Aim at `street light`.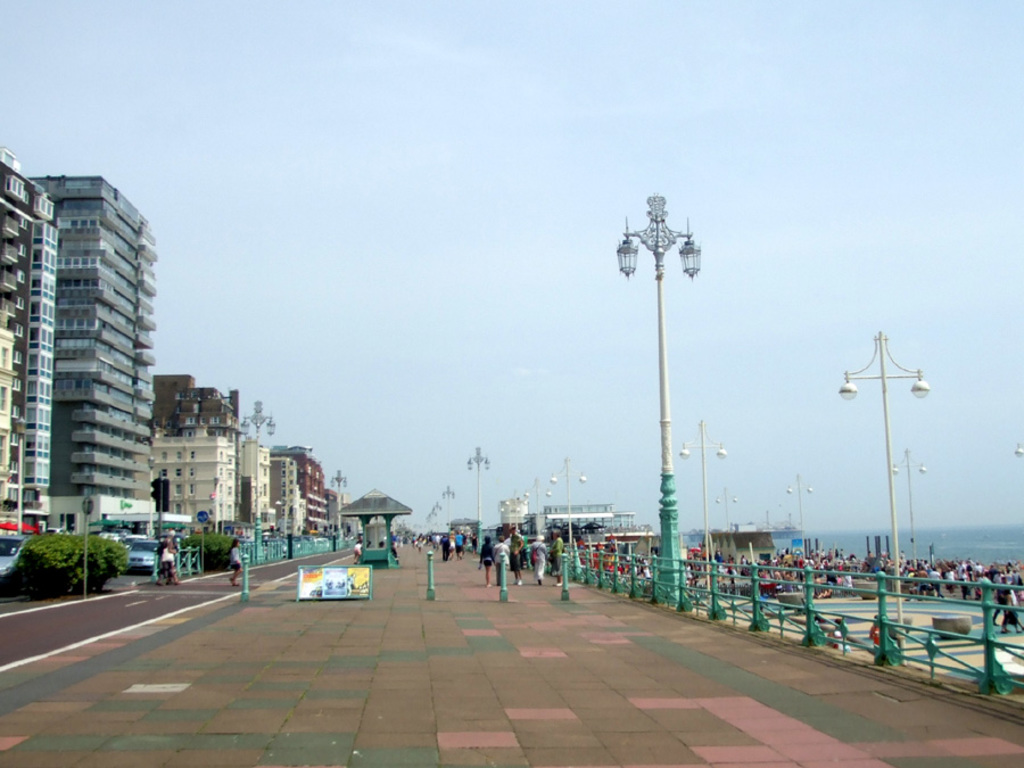
Aimed at {"left": 146, "top": 454, "right": 158, "bottom": 537}.
